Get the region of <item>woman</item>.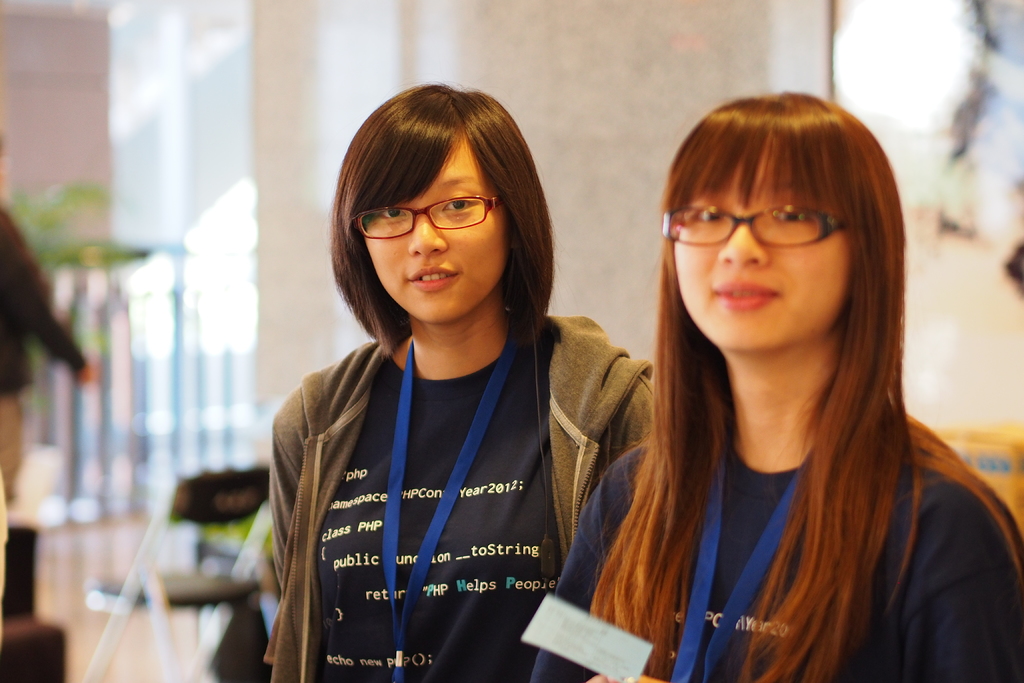
bbox=(242, 75, 655, 676).
